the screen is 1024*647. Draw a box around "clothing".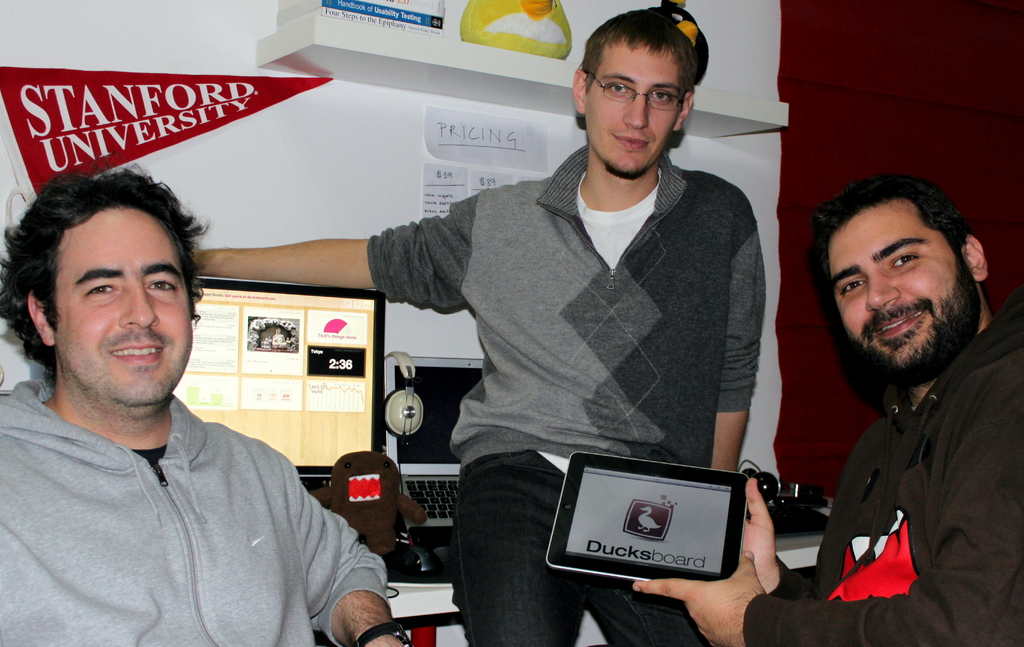
x1=0 y1=376 x2=390 y2=646.
